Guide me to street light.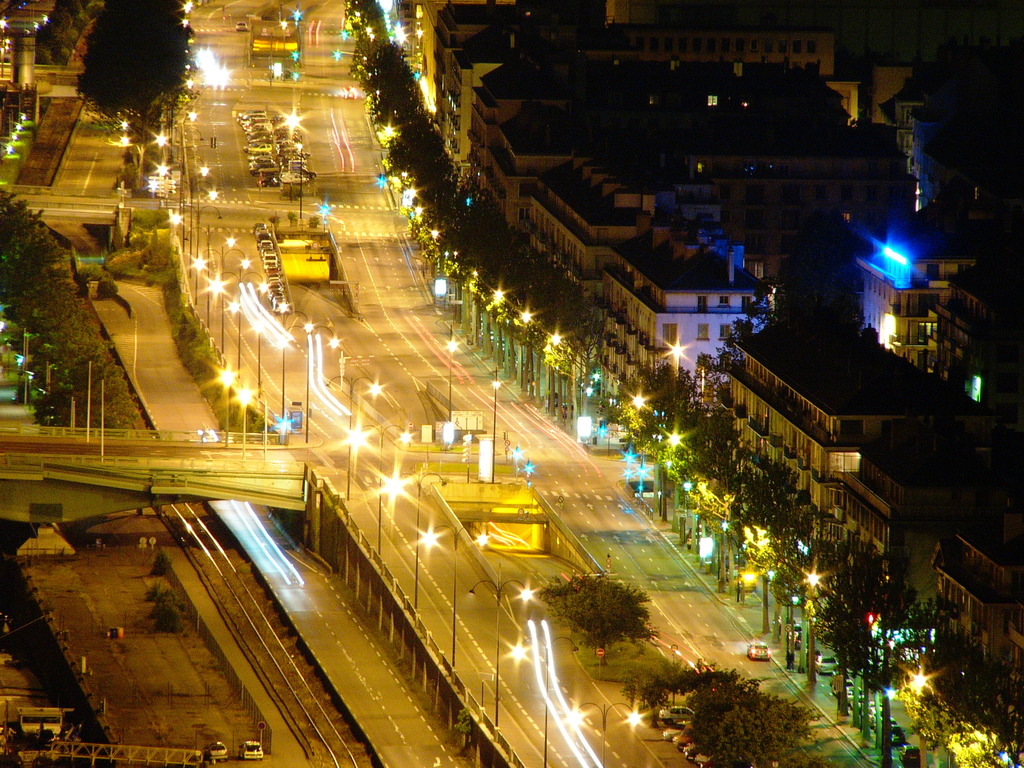
Guidance: region(211, 358, 239, 447).
